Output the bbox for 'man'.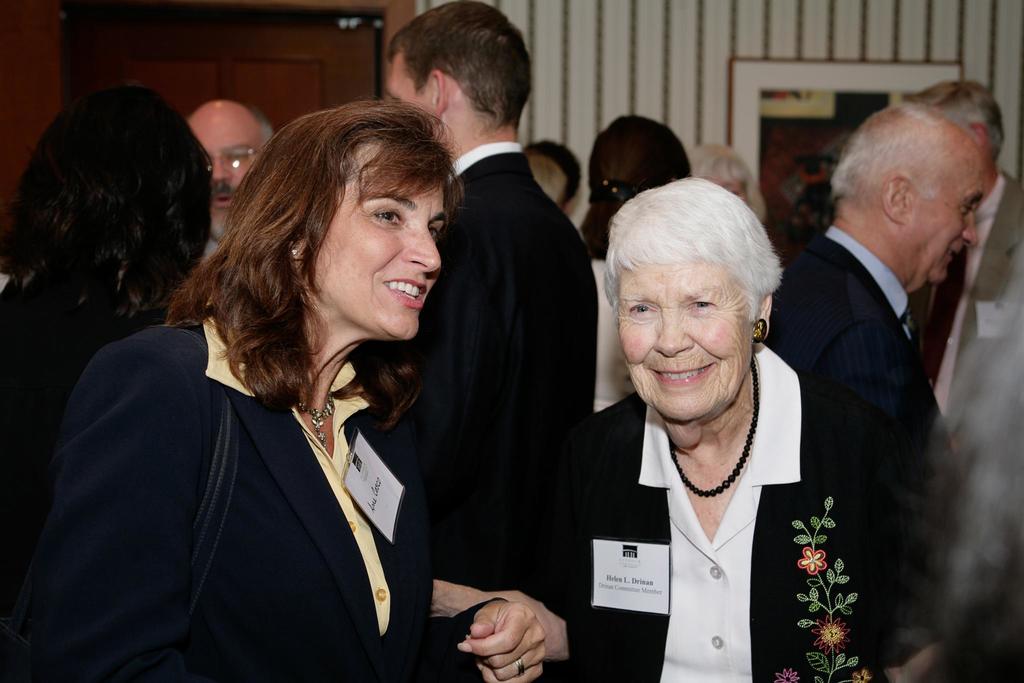
(x1=909, y1=78, x2=1023, y2=458).
